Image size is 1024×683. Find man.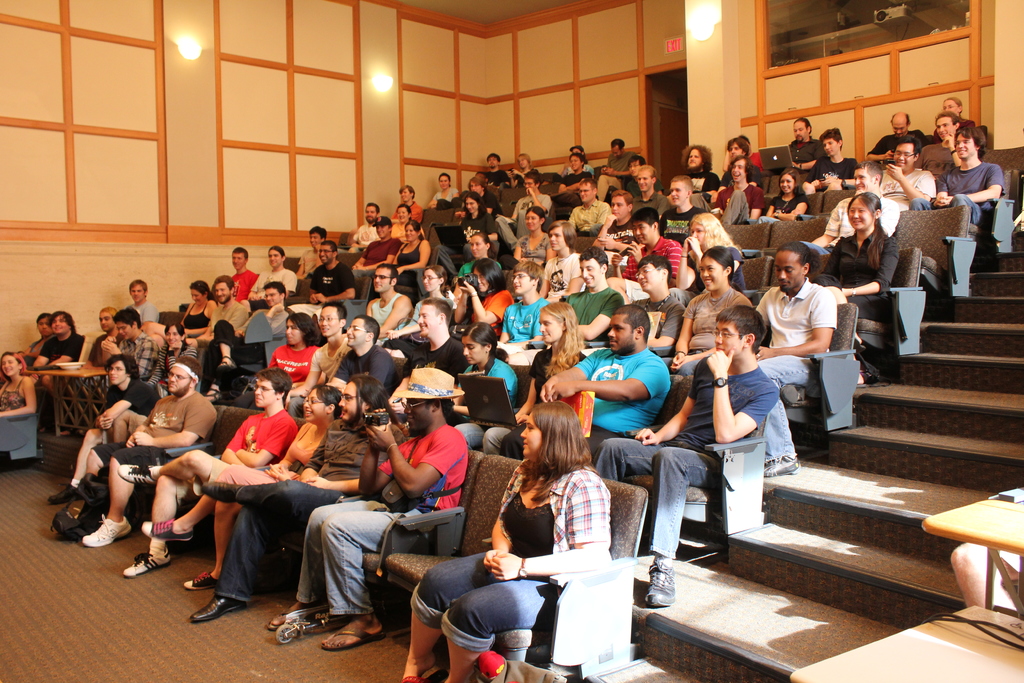
[x1=81, y1=306, x2=120, y2=365].
